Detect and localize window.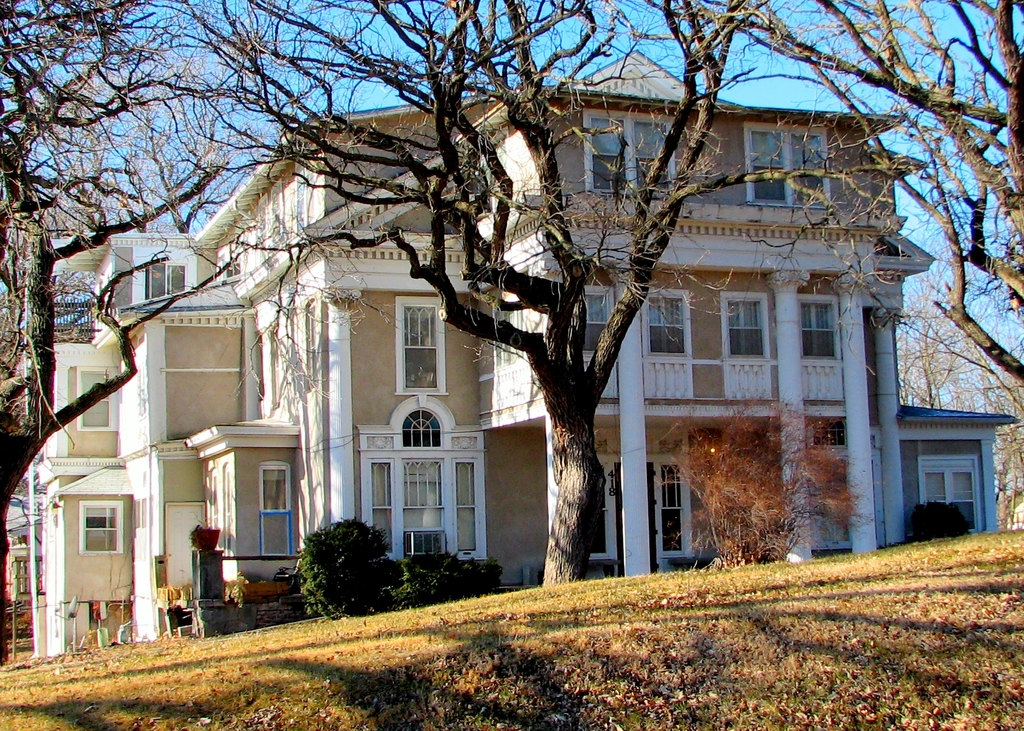
Localized at box=[404, 409, 445, 448].
